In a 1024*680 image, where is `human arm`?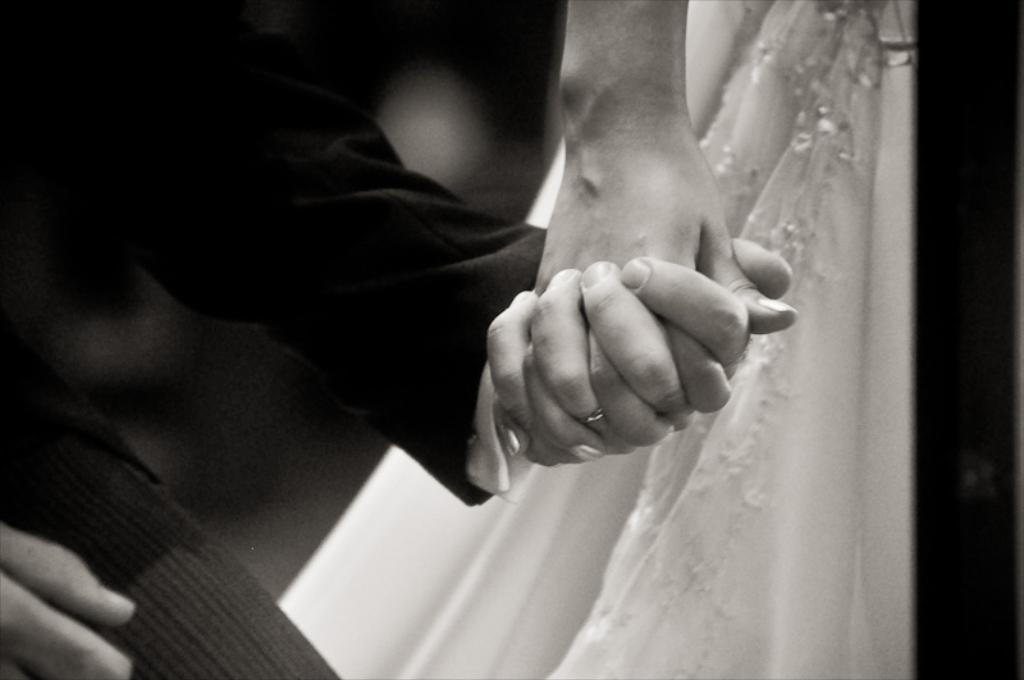
x1=549, y1=0, x2=799, y2=470.
